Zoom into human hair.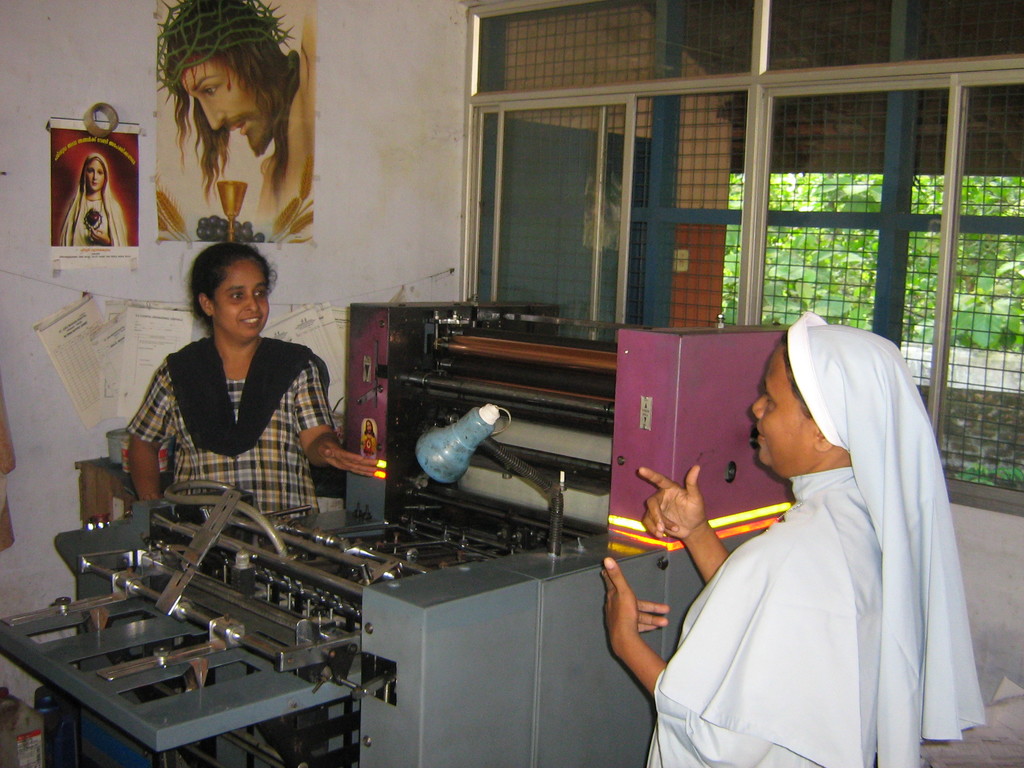
Zoom target: left=187, top=238, right=279, bottom=337.
